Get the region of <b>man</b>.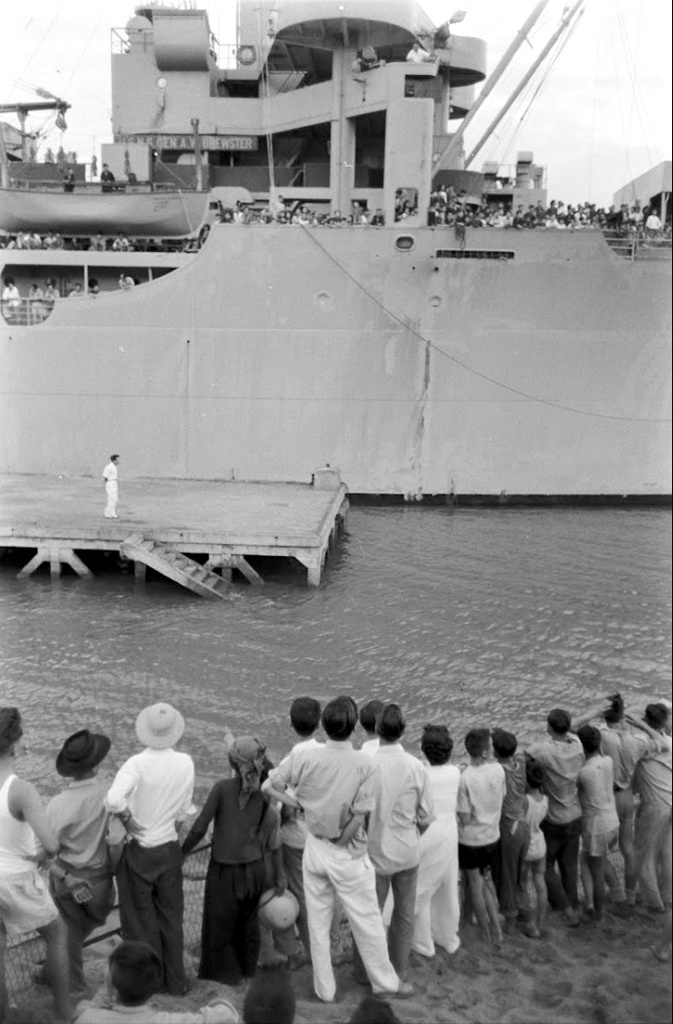
(267, 694, 328, 976).
